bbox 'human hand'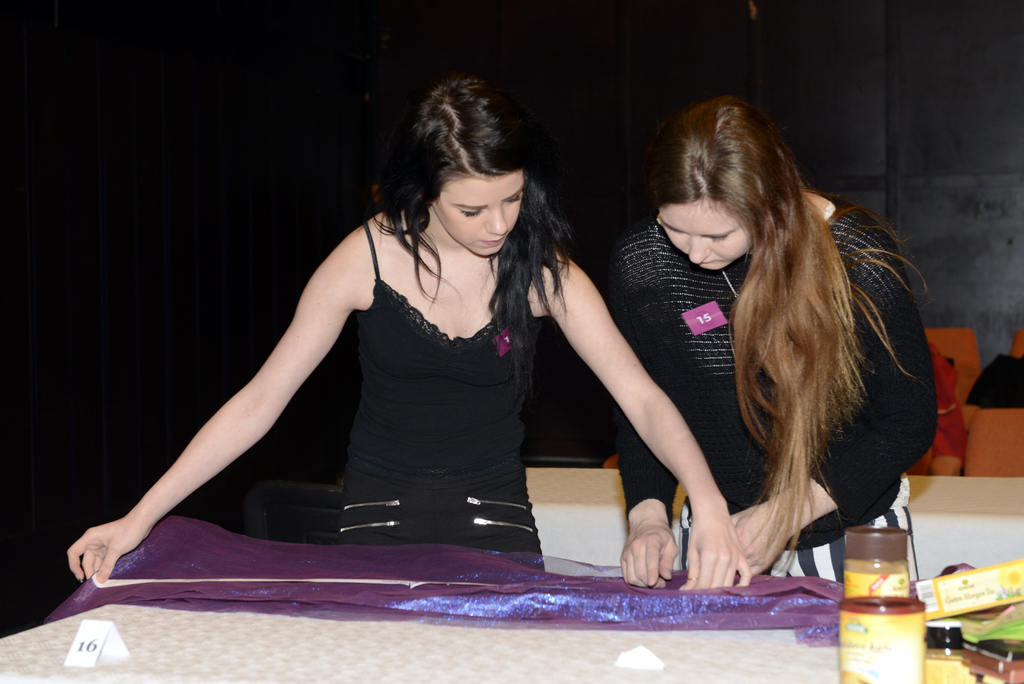
65/505/145/596
